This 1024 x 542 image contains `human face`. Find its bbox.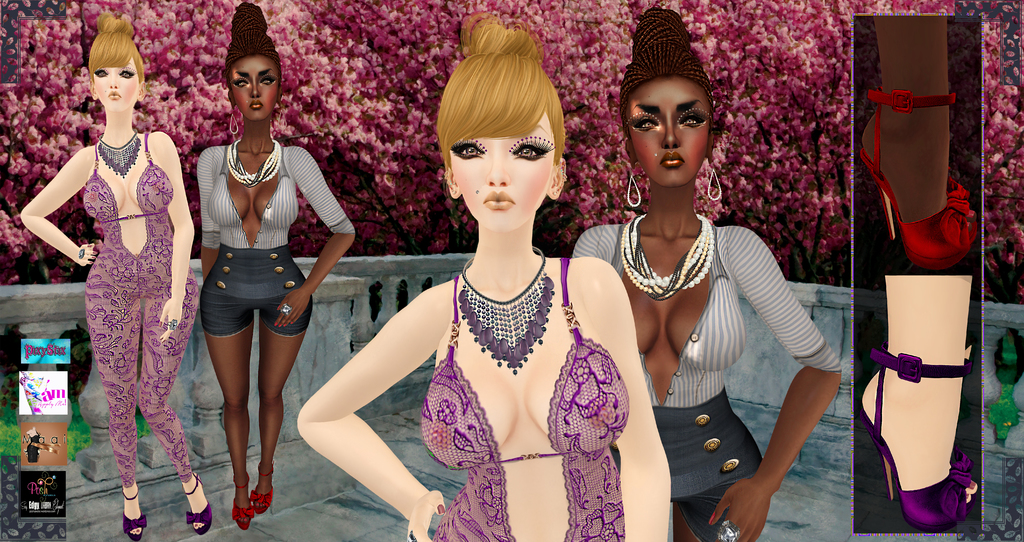
box(445, 109, 561, 221).
